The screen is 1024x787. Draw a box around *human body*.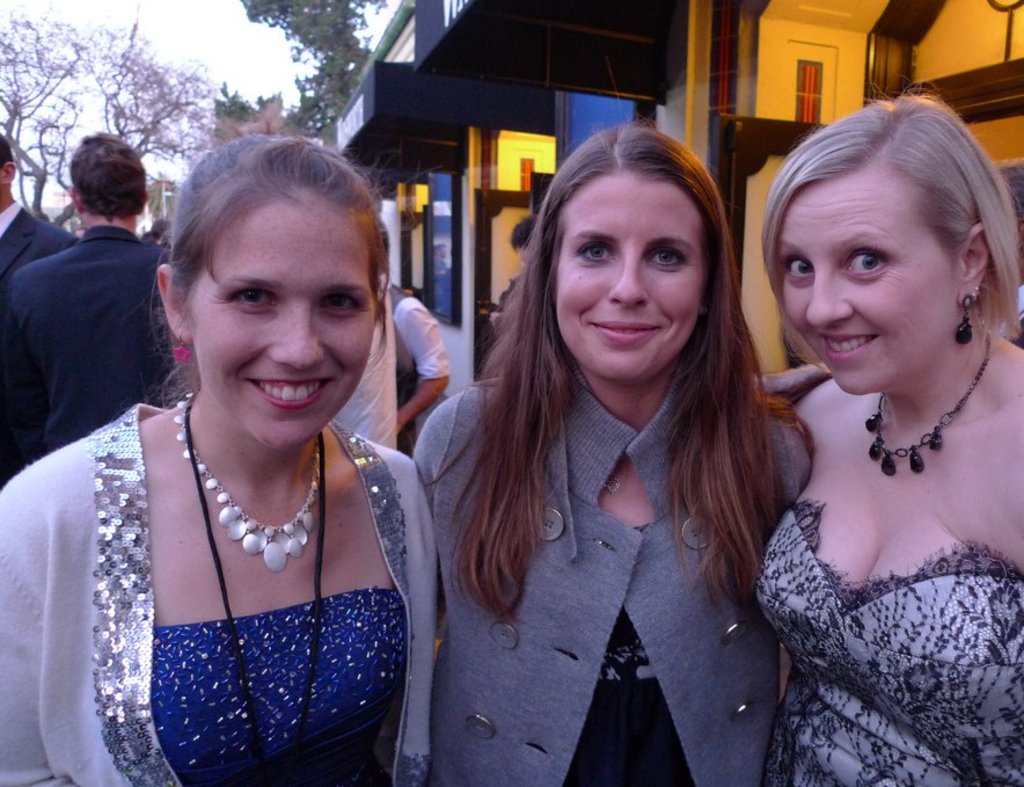
l=0, t=380, r=488, b=786.
